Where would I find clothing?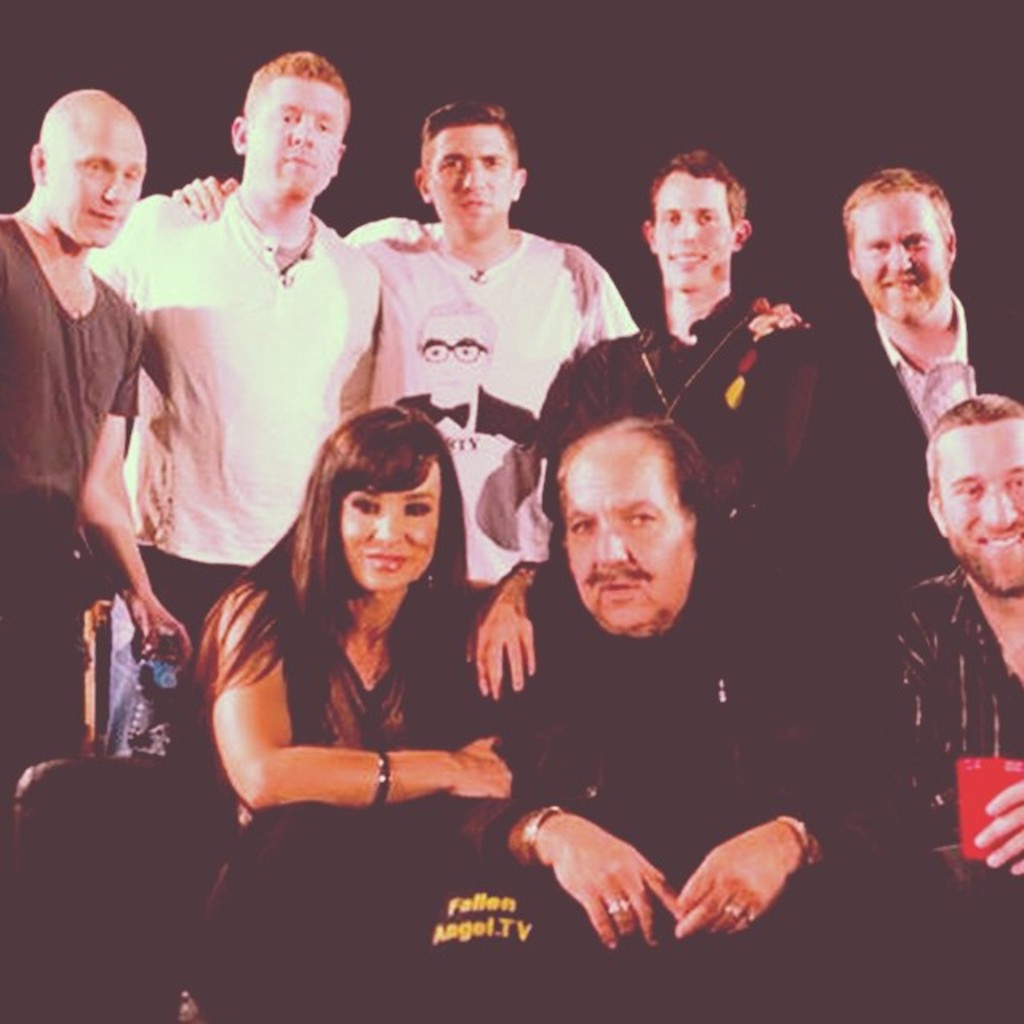
At pyautogui.locateOnScreen(0, 206, 152, 787).
